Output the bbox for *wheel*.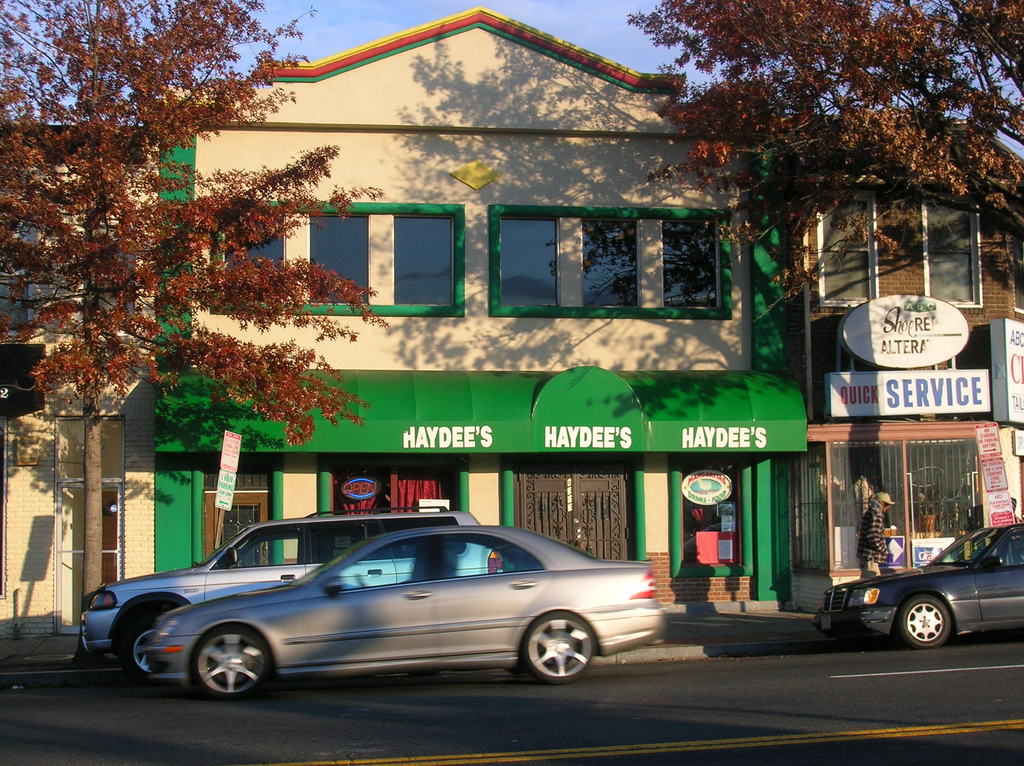
[893, 592, 955, 648].
